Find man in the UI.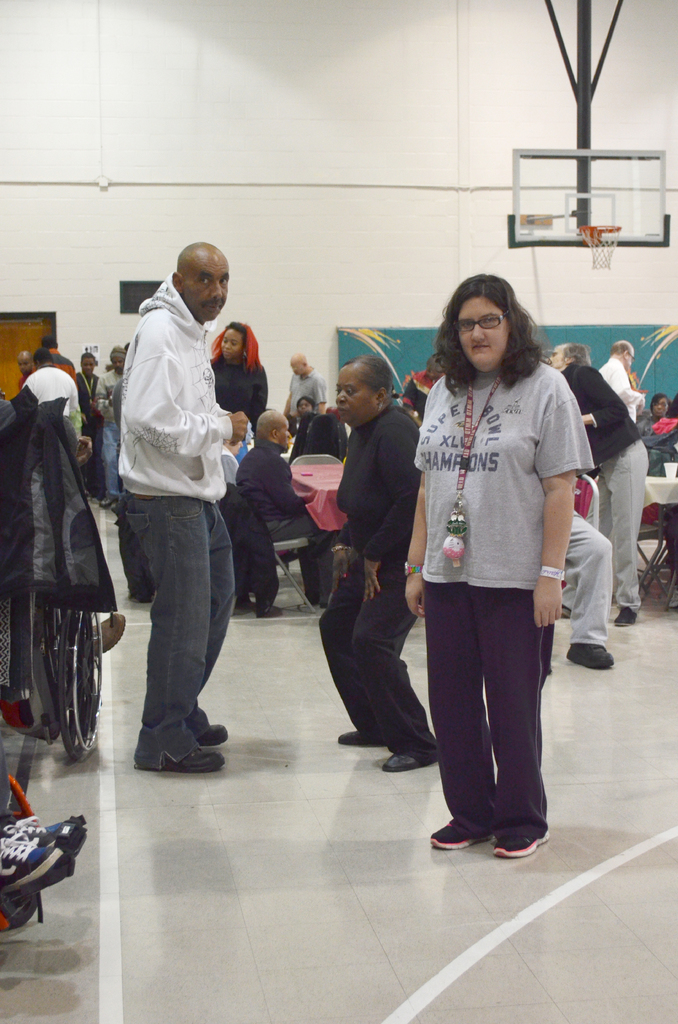
UI element at crop(242, 407, 333, 606).
